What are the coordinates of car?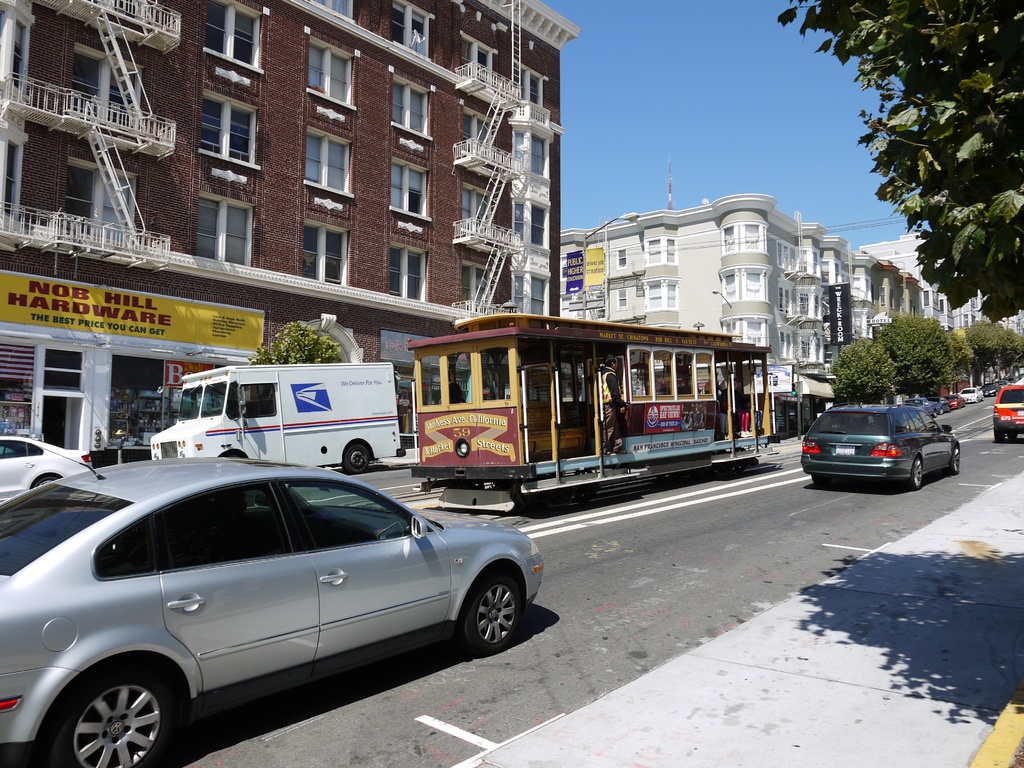
box(947, 394, 963, 412).
